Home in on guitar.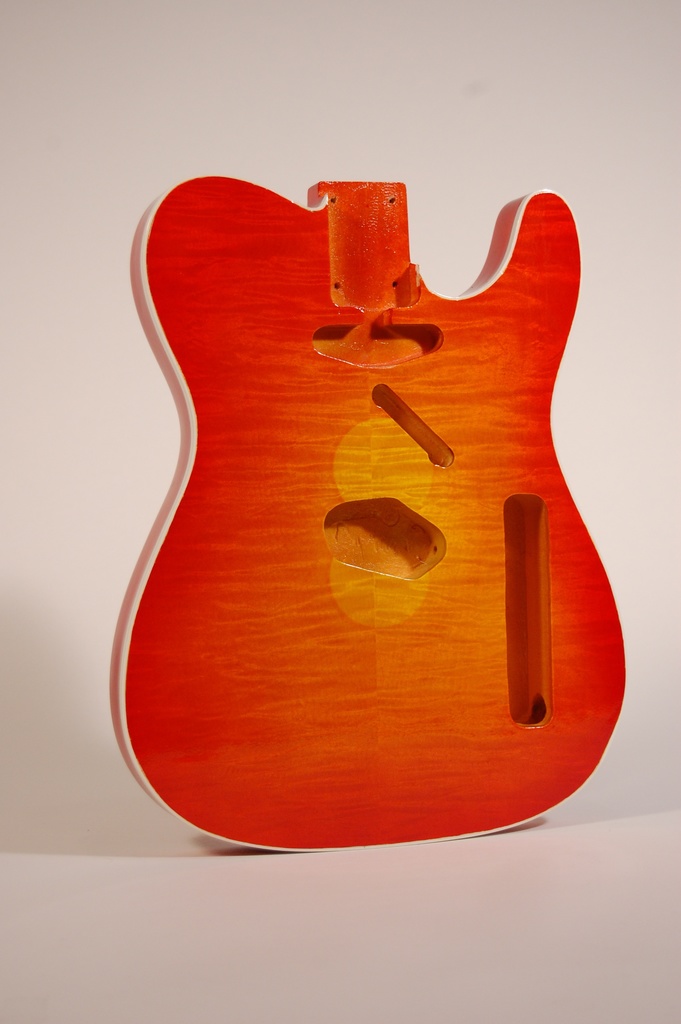
Homed in at locate(108, 173, 630, 851).
